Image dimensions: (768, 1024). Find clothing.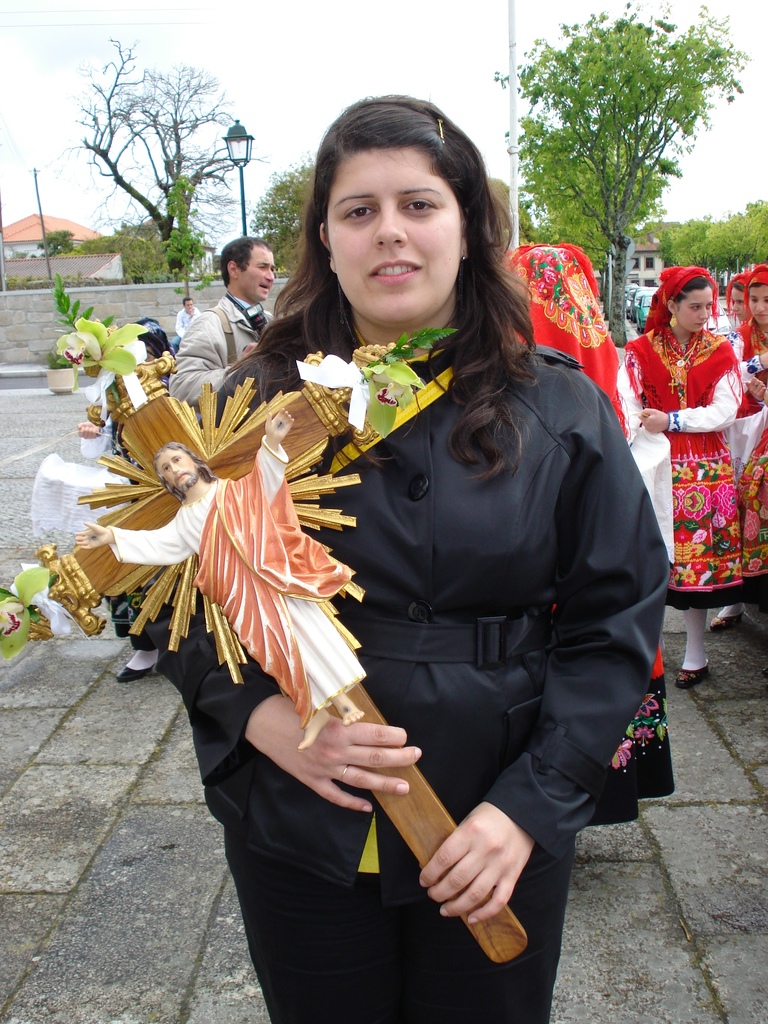
168, 297, 277, 397.
